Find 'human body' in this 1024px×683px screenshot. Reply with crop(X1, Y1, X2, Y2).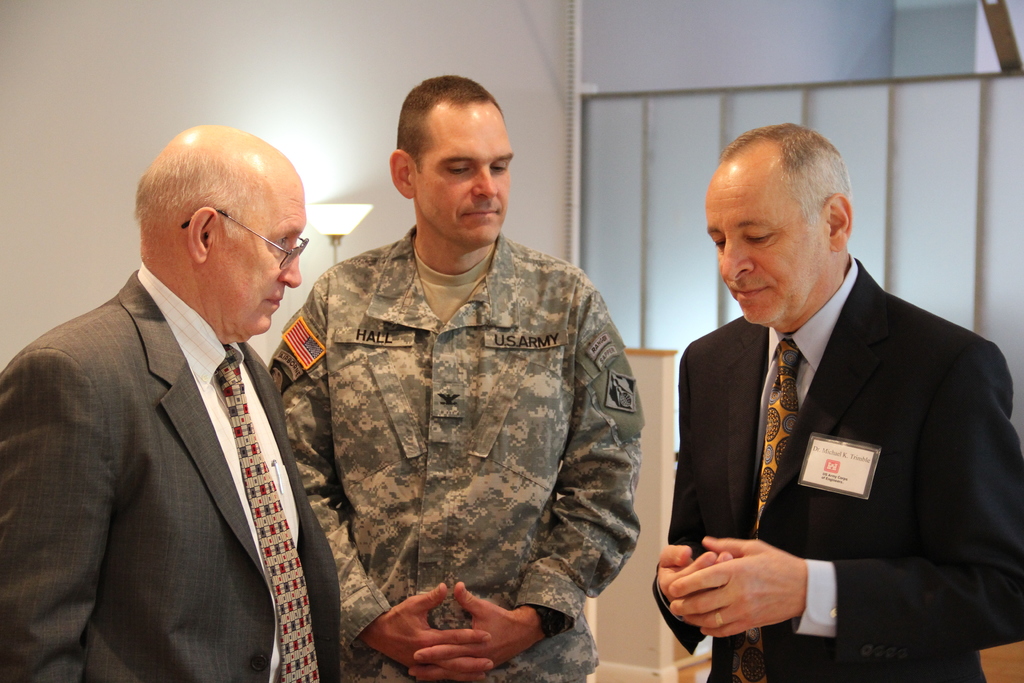
crop(659, 254, 1023, 682).
